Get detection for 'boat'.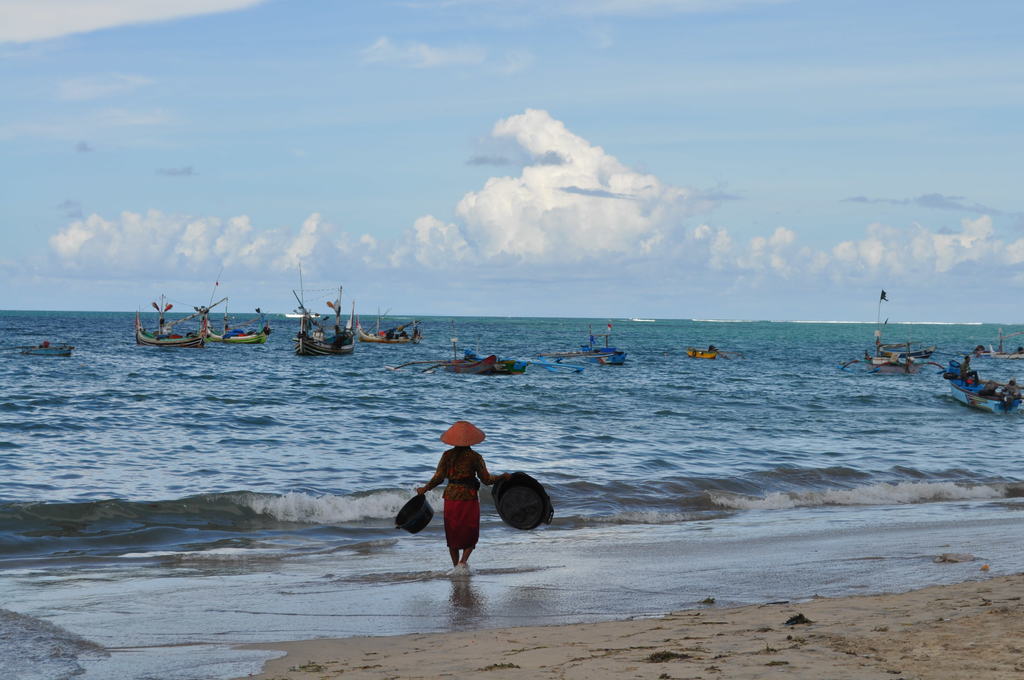
Detection: [865,285,922,373].
